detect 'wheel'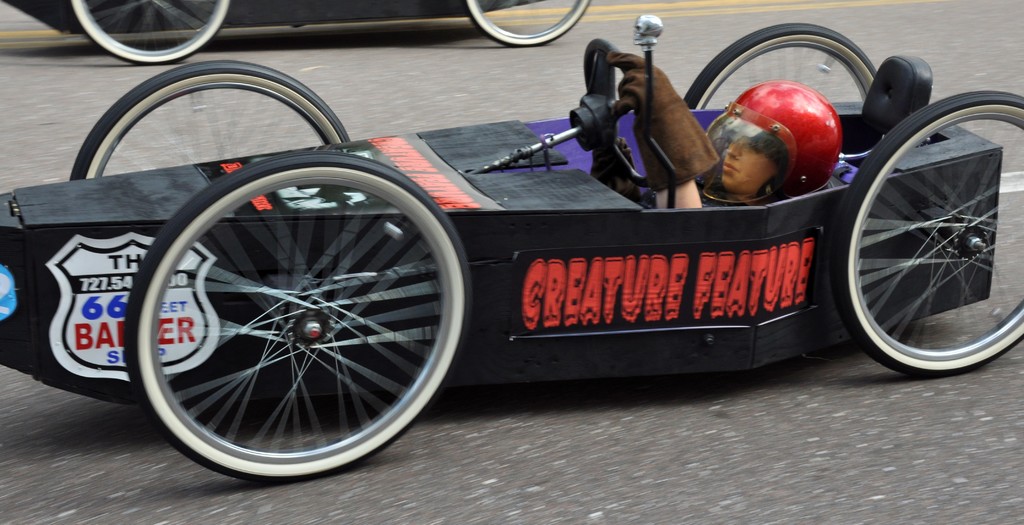
{"x1": 70, "y1": 62, "x2": 354, "y2": 180}
